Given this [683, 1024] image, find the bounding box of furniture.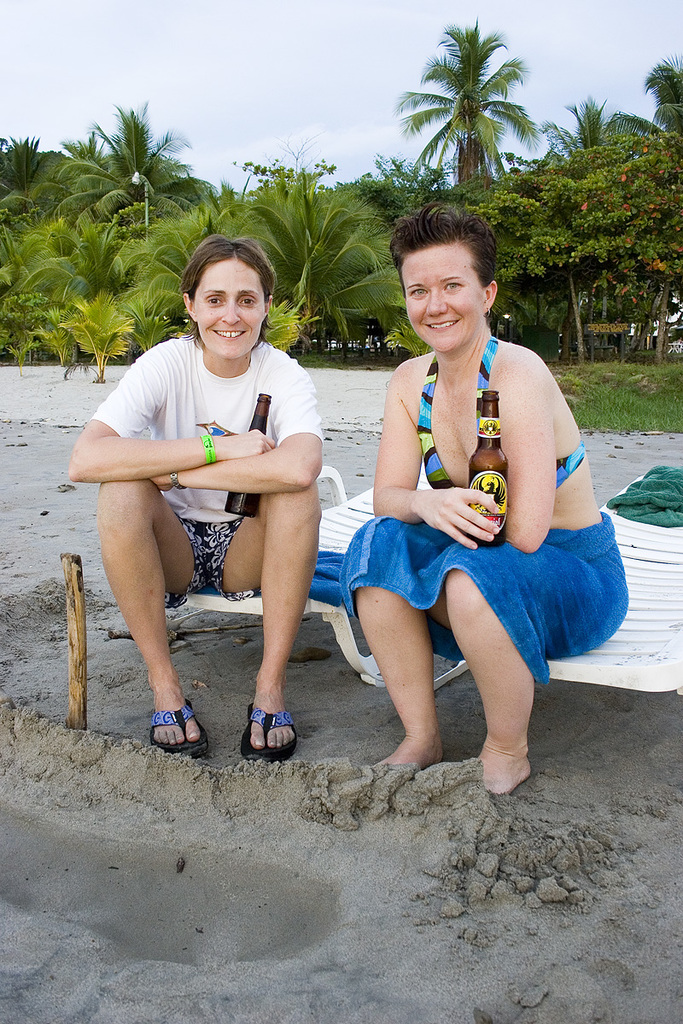
155/456/682/704.
